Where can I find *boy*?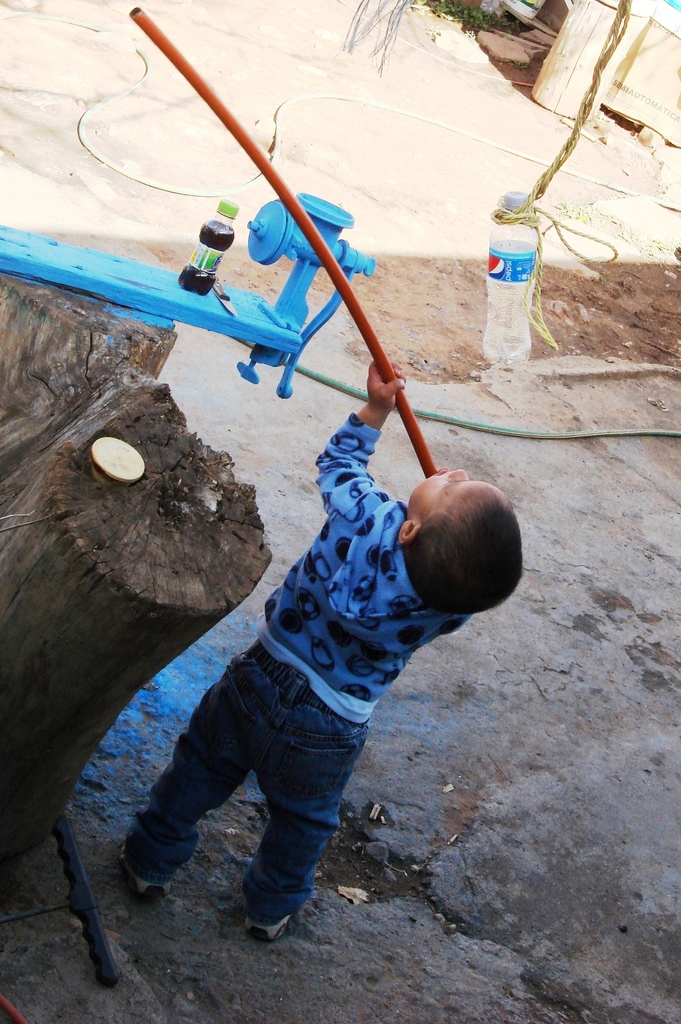
You can find it at select_region(119, 361, 526, 940).
